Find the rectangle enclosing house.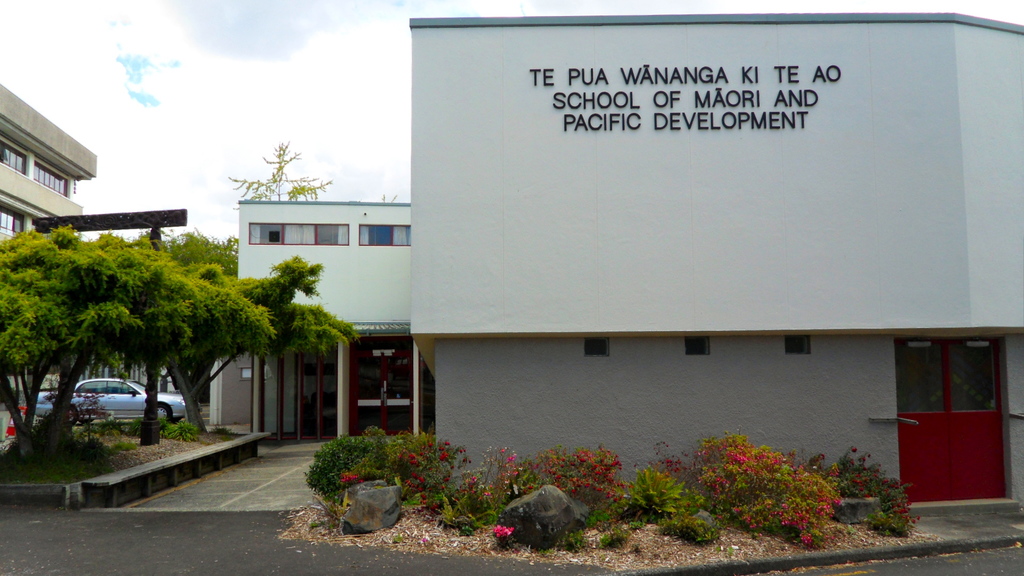
bbox=(0, 87, 102, 248).
